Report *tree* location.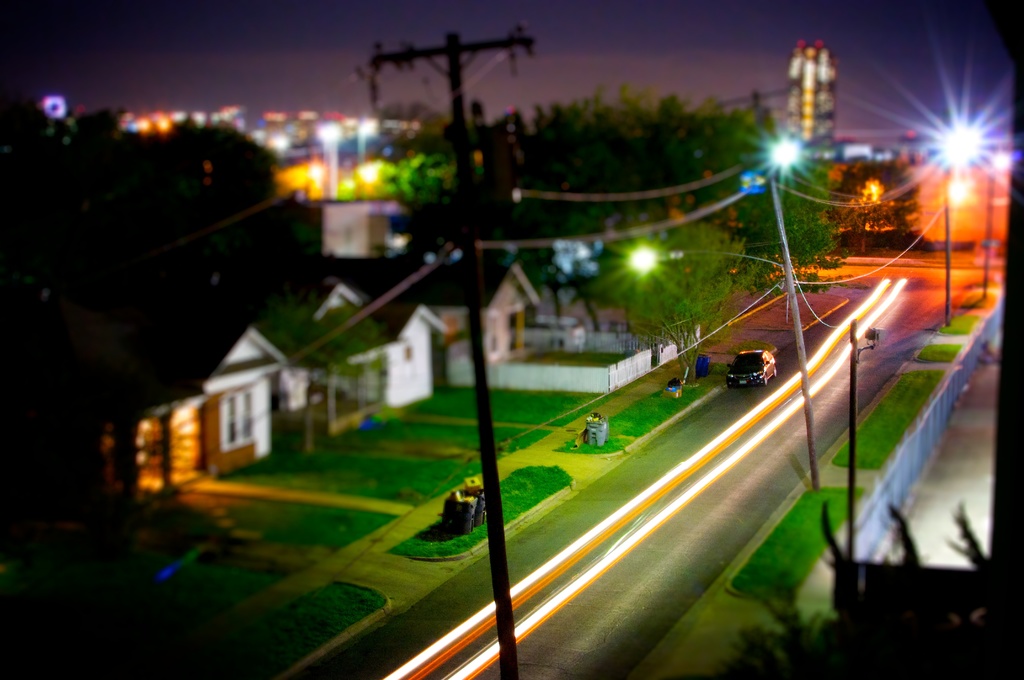
Report: Rect(587, 214, 749, 392).
